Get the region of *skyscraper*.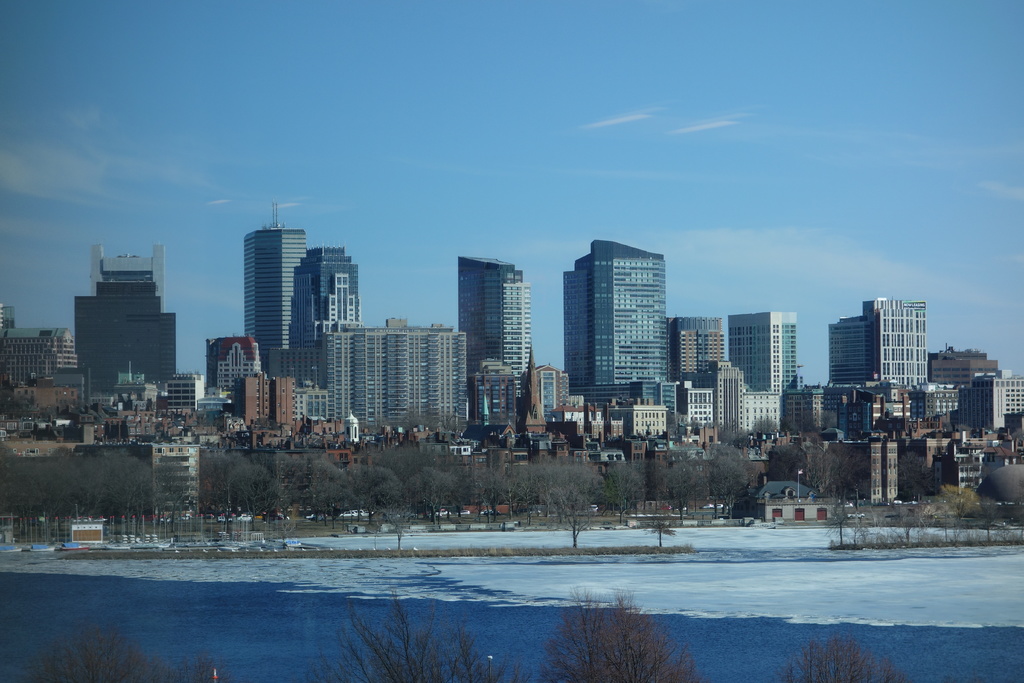
(60,240,180,413).
